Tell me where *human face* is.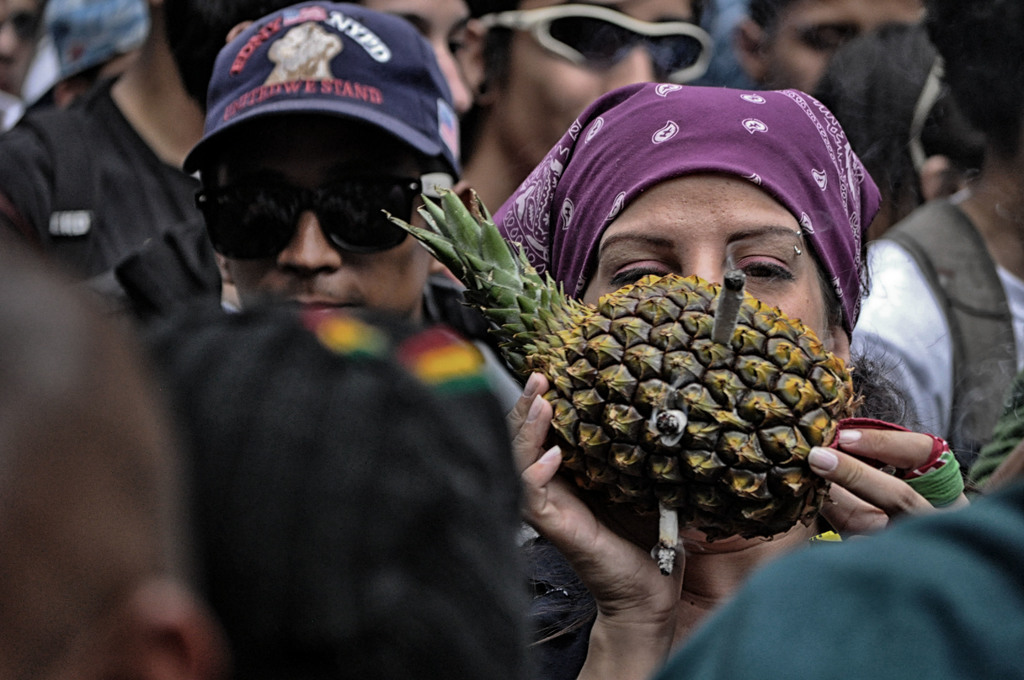
*human face* is at pyautogui.locateOnScreen(224, 114, 433, 319).
